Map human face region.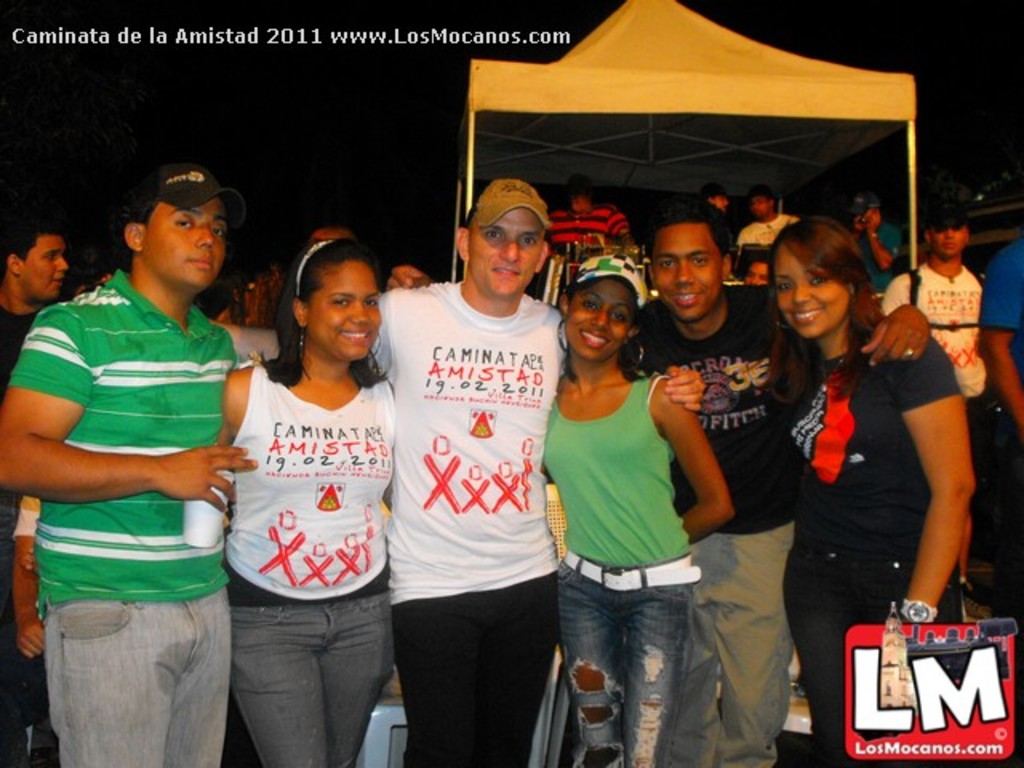
Mapped to x1=928, y1=222, x2=968, y2=261.
